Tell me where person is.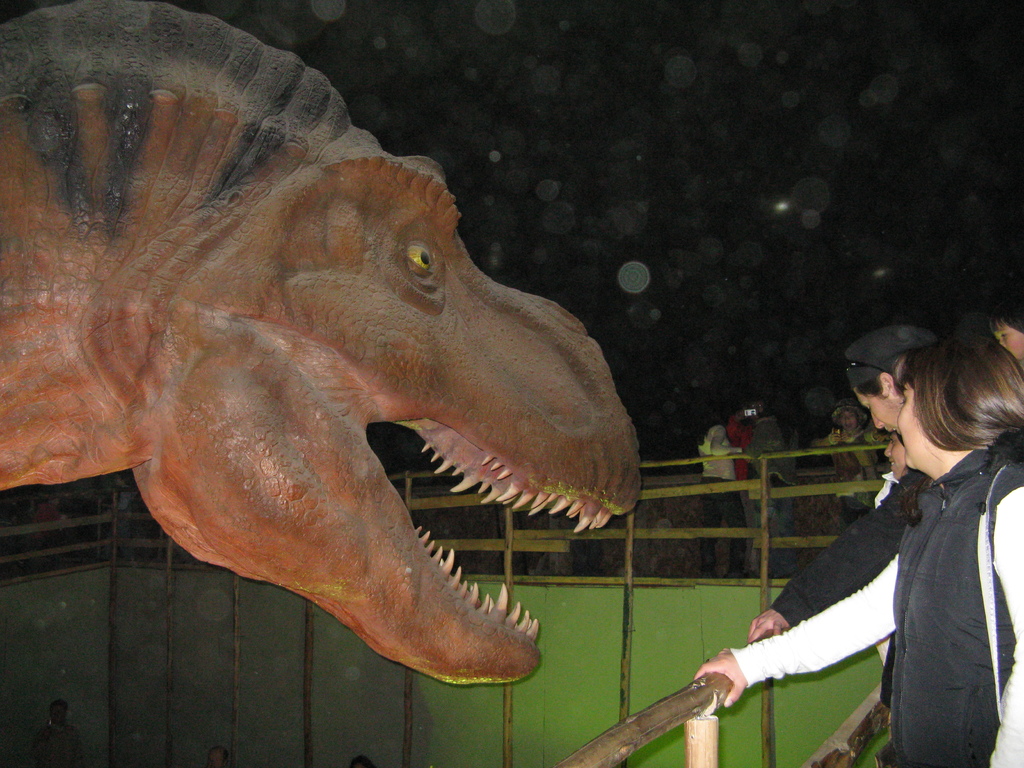
person is at l=346, t=756, r=375, b=767.
